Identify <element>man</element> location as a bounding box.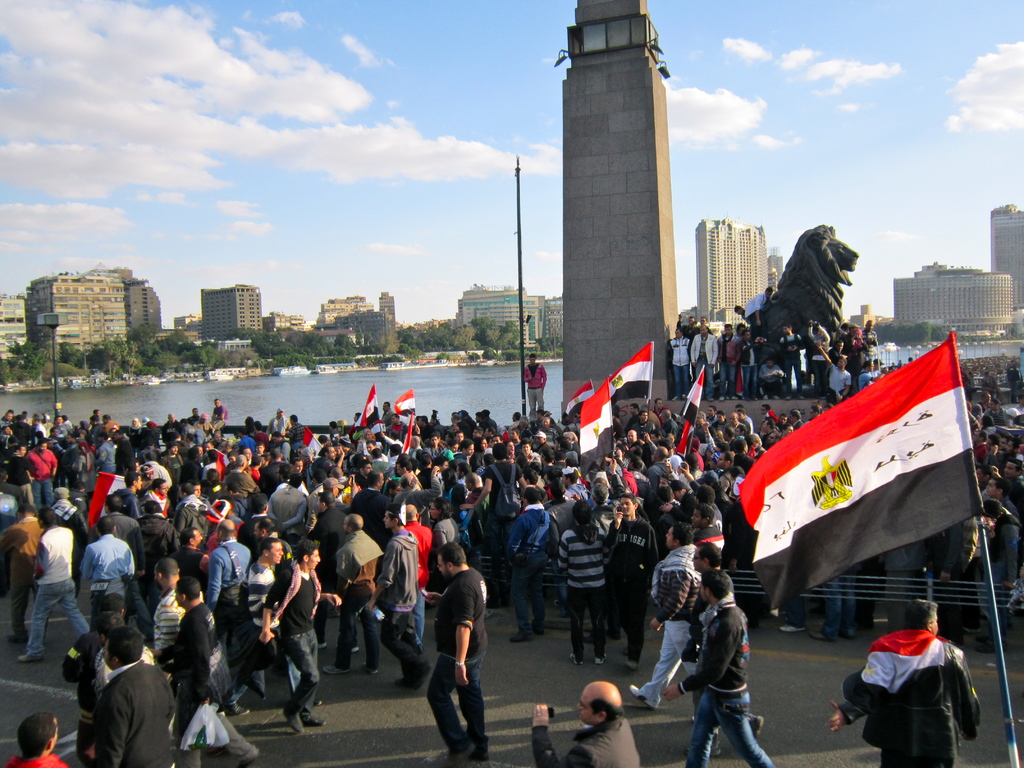
x1=828, y1=598, x2=984, y2=767.
